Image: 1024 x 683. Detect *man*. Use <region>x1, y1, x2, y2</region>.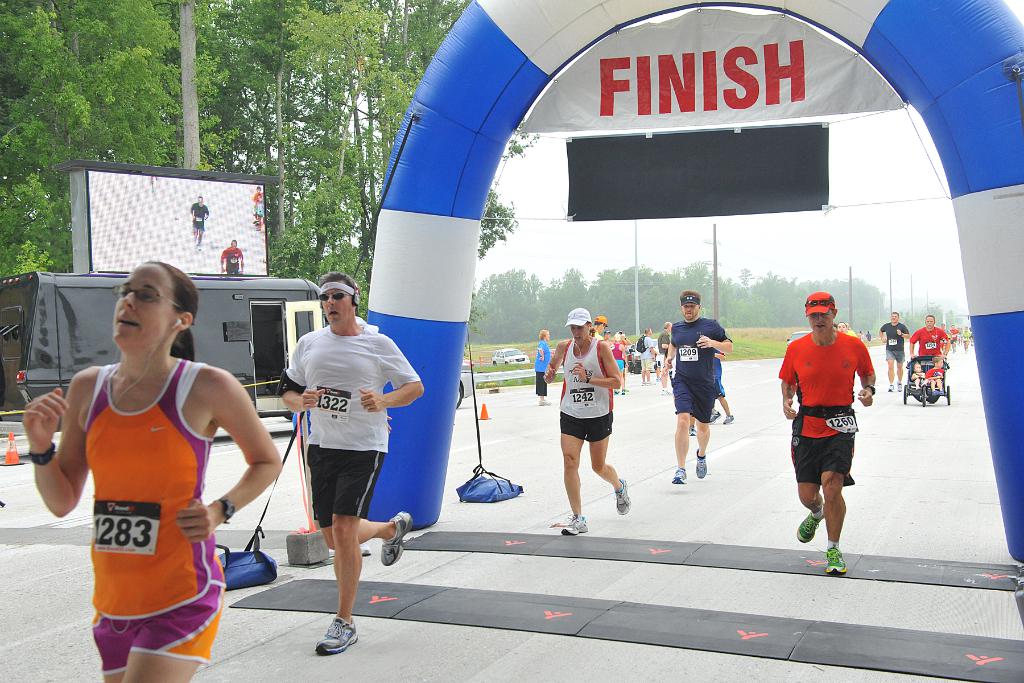
<region>782, 296, 880, 563</region>.
